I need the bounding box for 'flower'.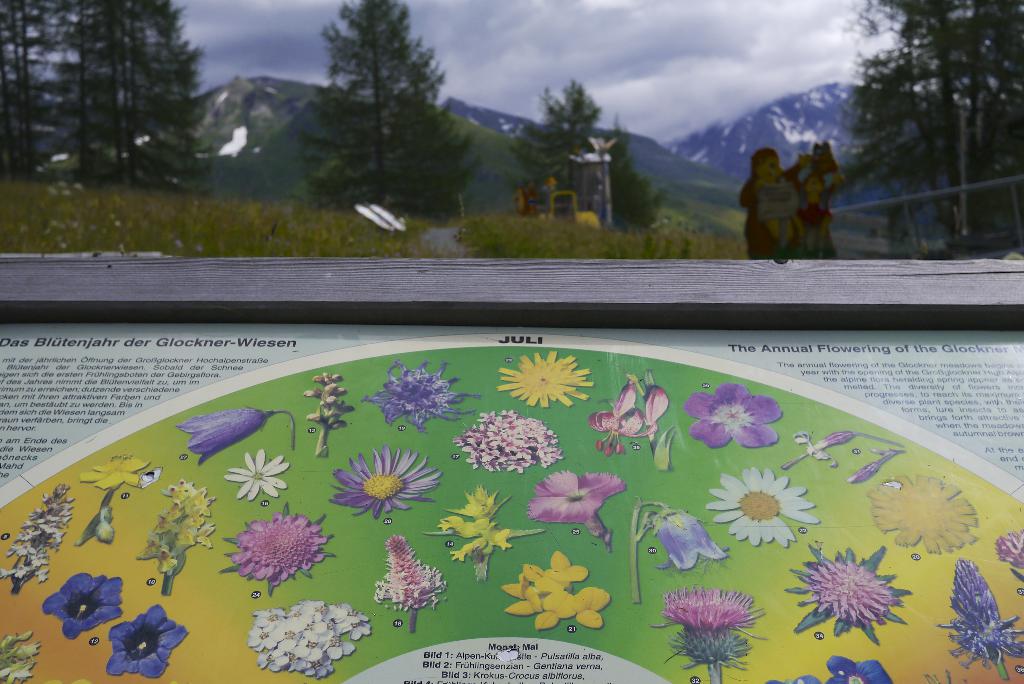
Here it is: x1=933 y1=557 x2=1023 y2=671.
